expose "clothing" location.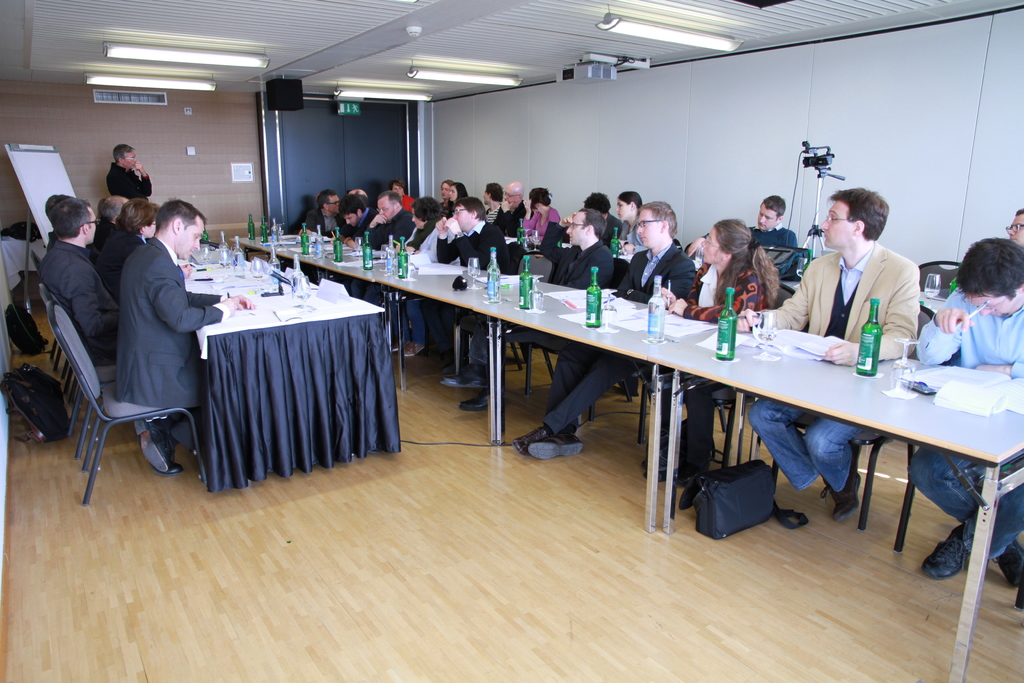
Exposed at <region>433, 225, 520, 369</region>.
